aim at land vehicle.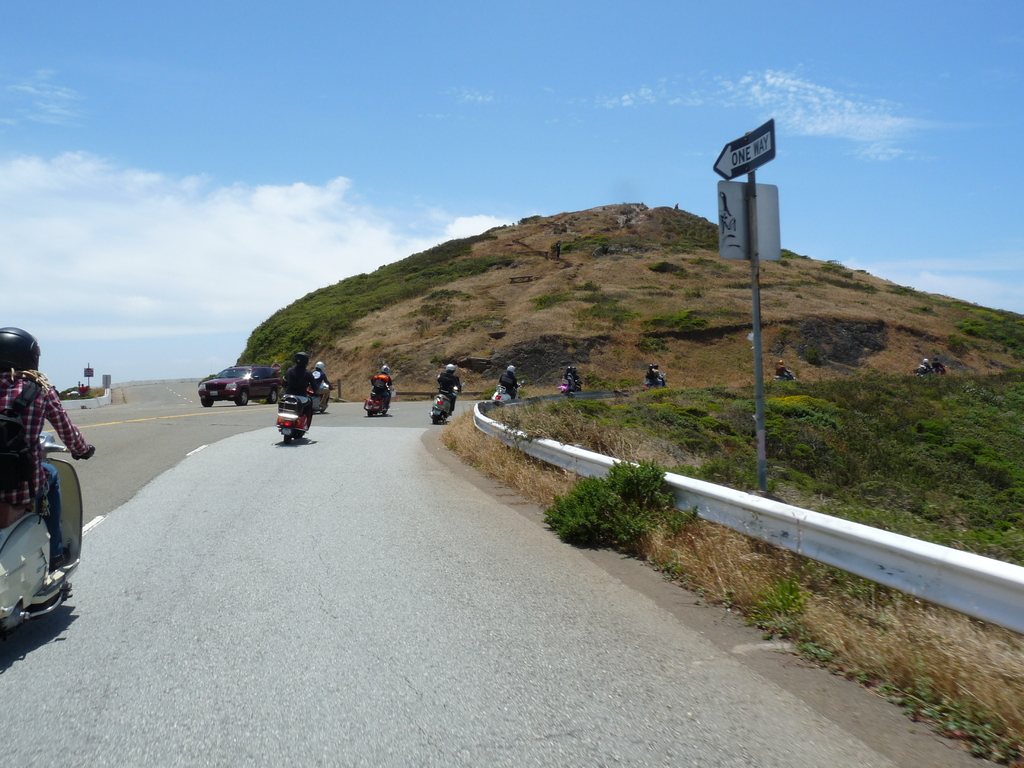
Aimed at x1=273, y1=388, x2=313, y2=444.
